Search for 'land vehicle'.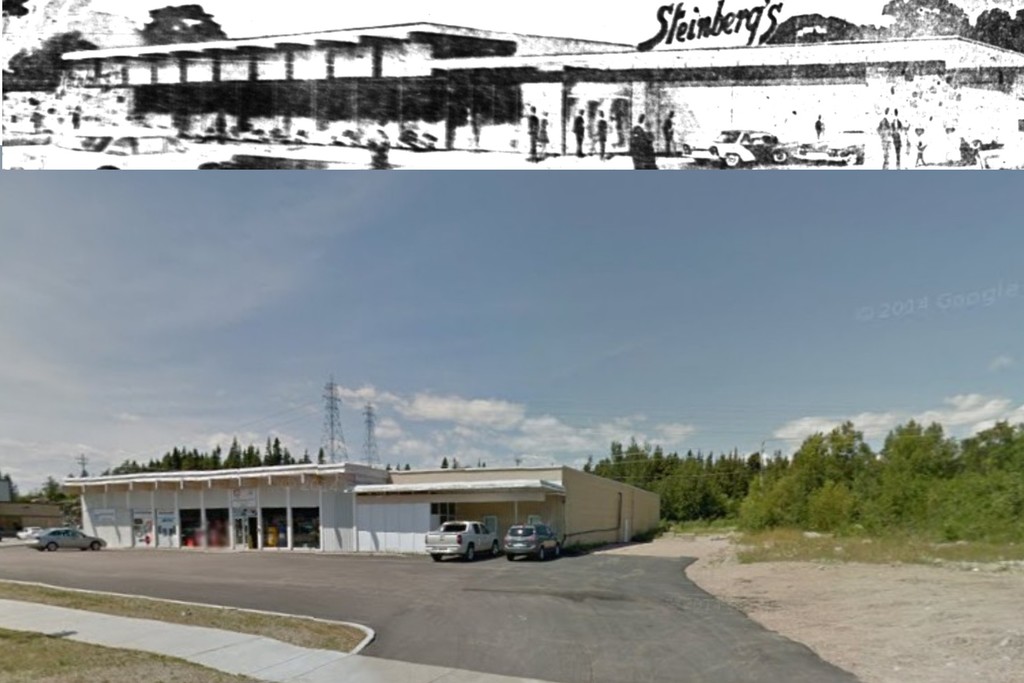
Found at Rect(506, 521, 554, 562).
